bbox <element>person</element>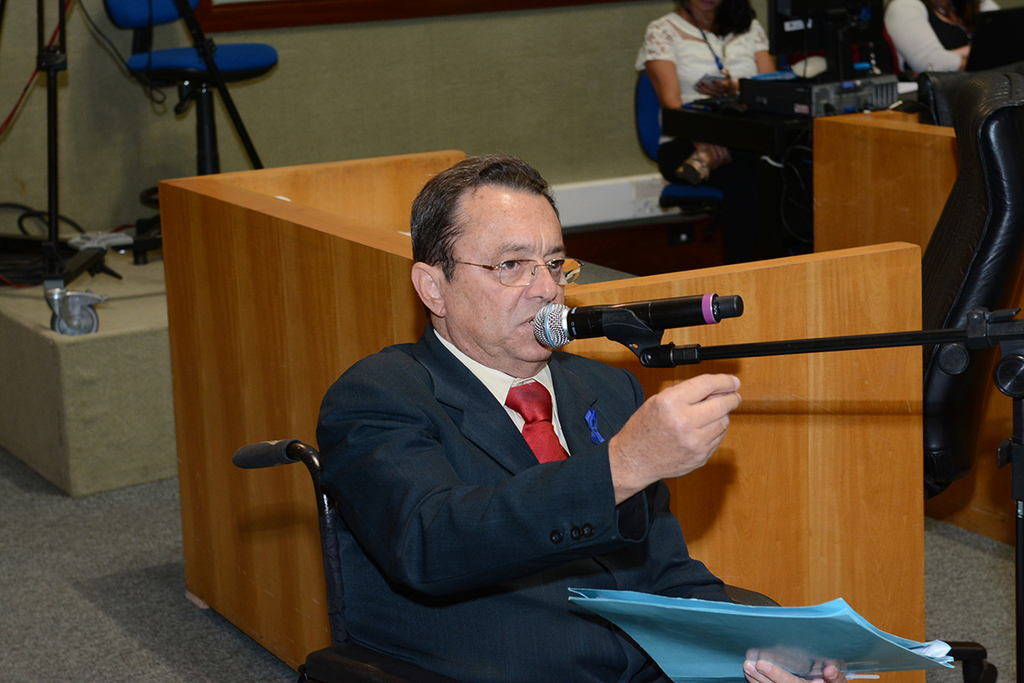
317, 156, 848, 682
